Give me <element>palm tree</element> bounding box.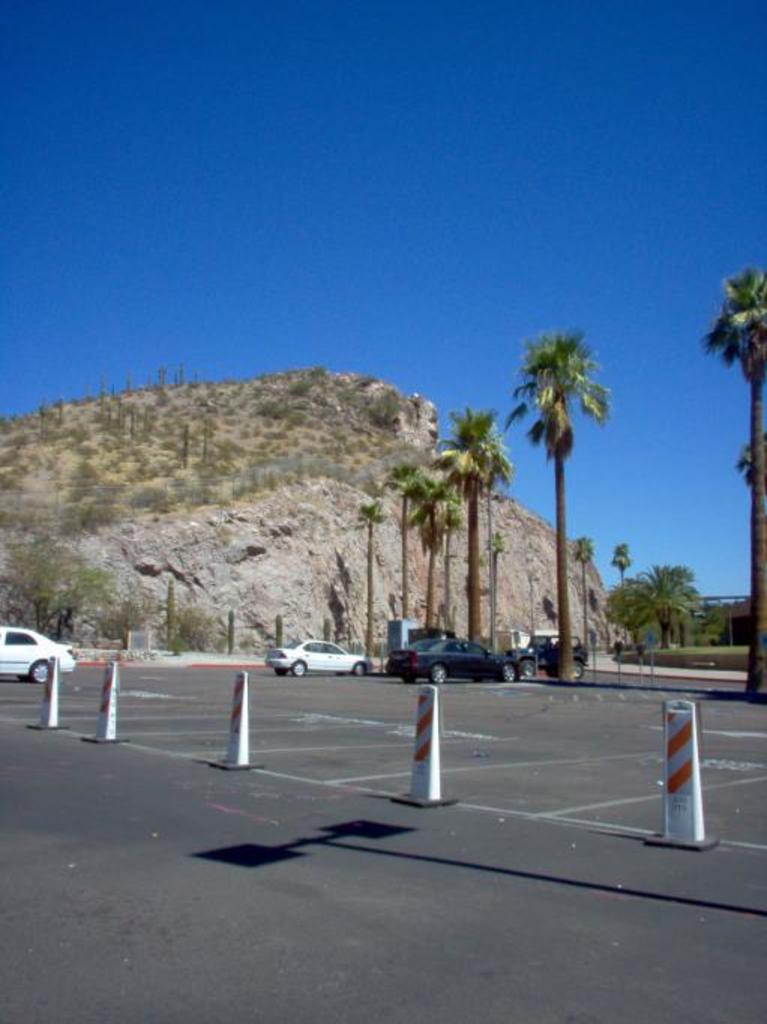
<region>515, 303, 614, 661</region>.
